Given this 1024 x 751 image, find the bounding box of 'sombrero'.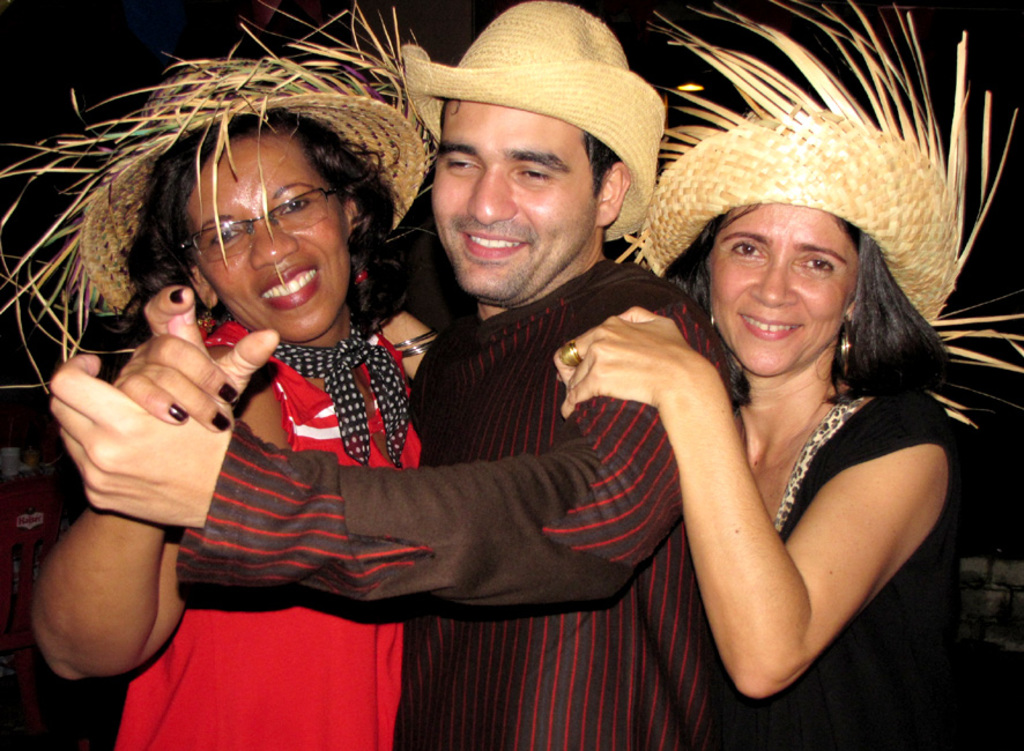
bbox=[399, 0, 667, 243].
